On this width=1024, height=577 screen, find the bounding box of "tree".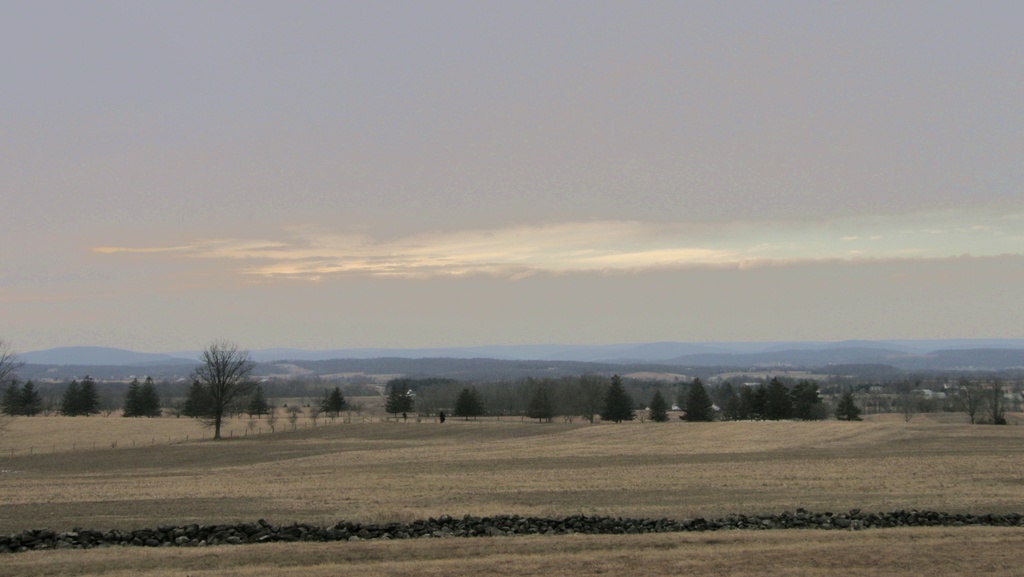
Bounding box: [left=433, top=404, right=445, bottom=430].
